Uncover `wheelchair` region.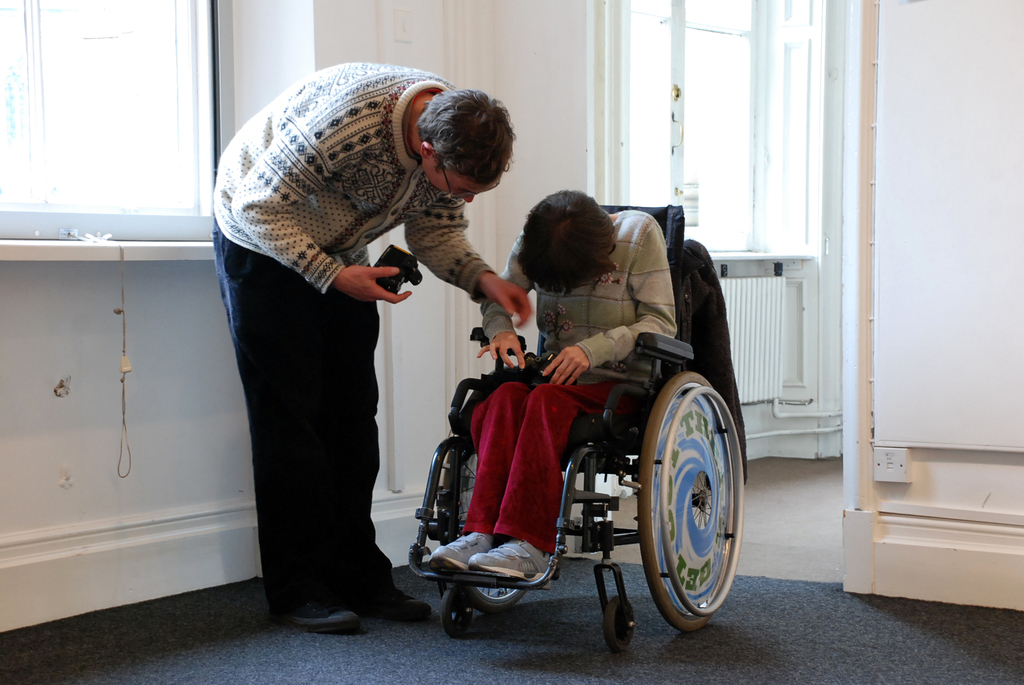
Uncovered: bbox=(406, 203, 745, 657).
